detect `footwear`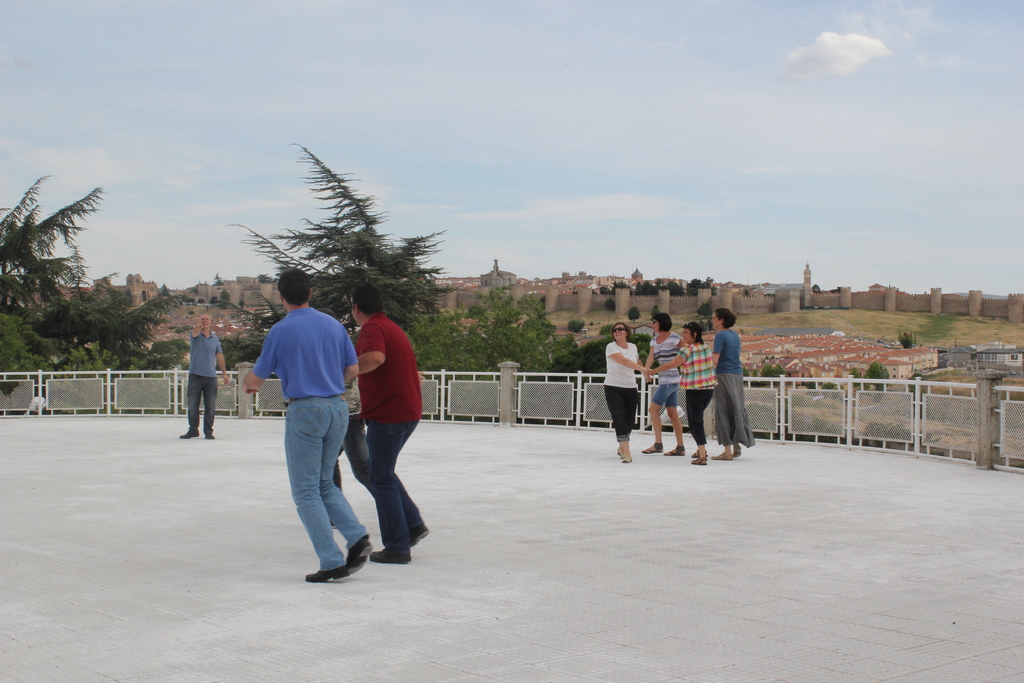
(645,441,663,456)
